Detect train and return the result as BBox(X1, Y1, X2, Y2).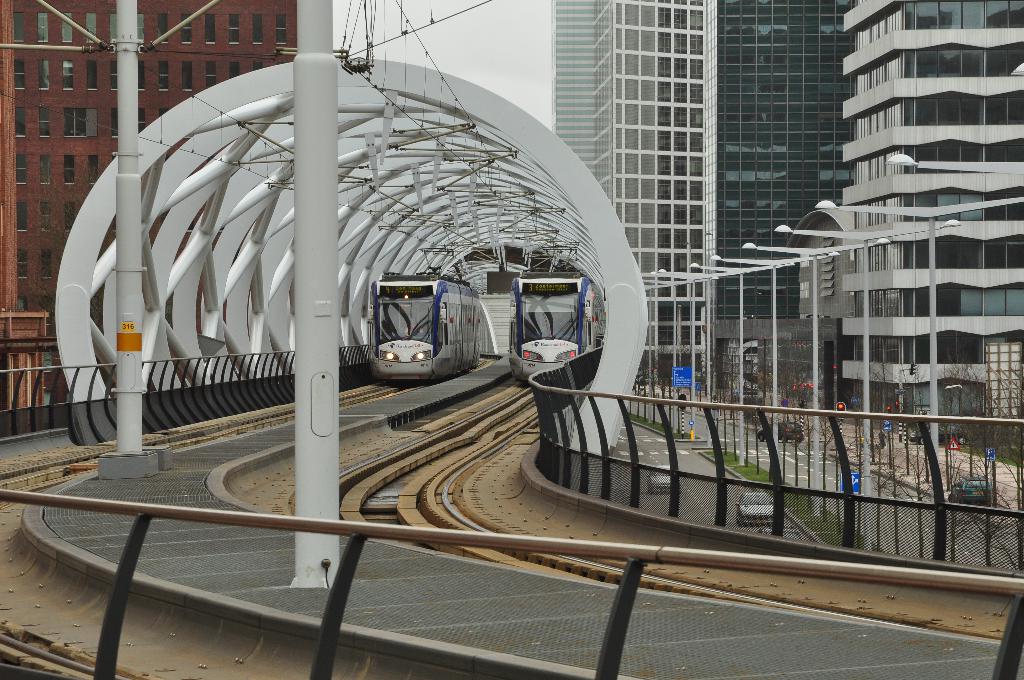
BBox(368, 245, 486, 380).
